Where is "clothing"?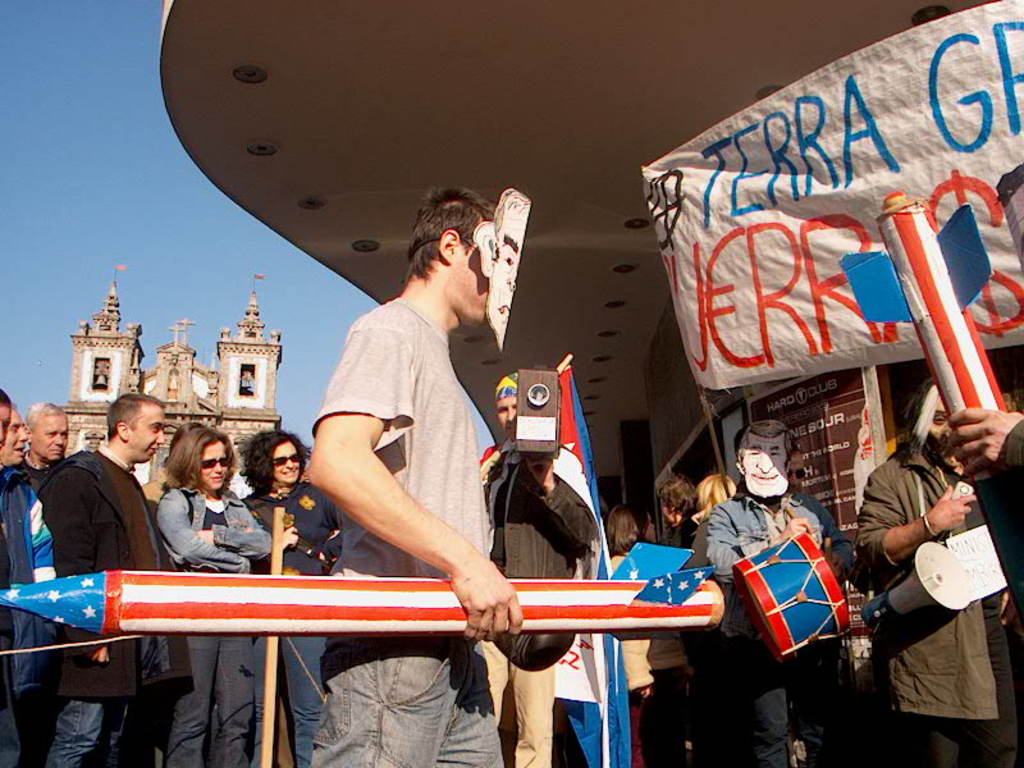
l=558, t=635, r=623, b=767.
